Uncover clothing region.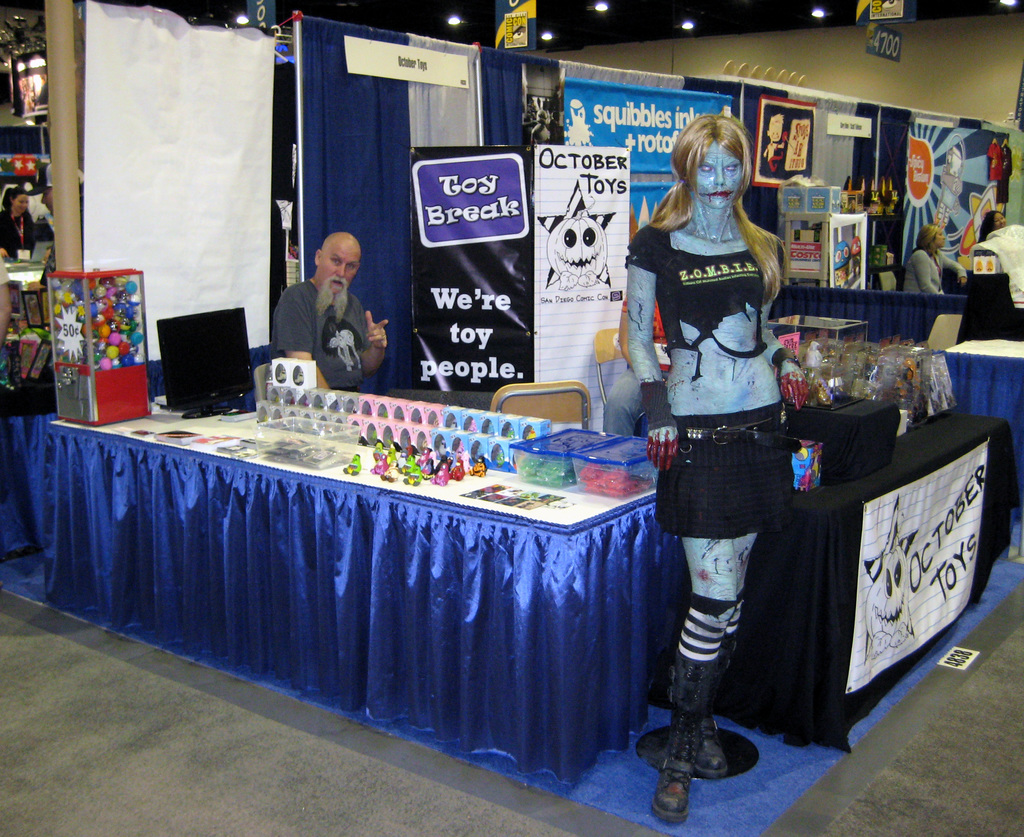
Uncovered: pyautogui.locateOnScreen(627, 225, 783, 379).
